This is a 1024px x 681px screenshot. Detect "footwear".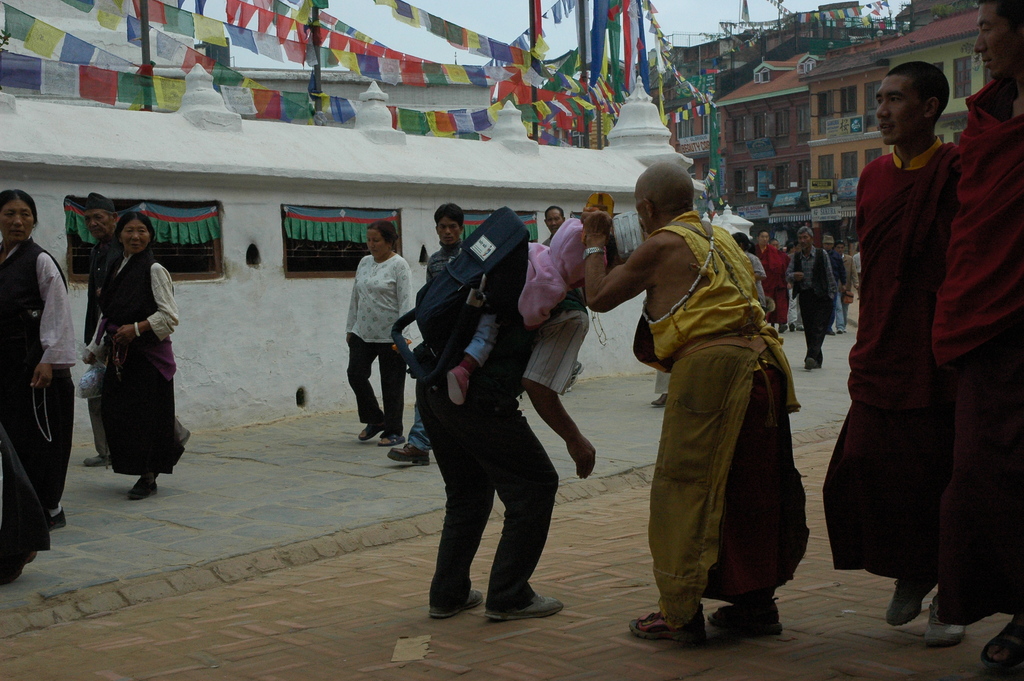
l=428, t=590, r=481, b=619.
